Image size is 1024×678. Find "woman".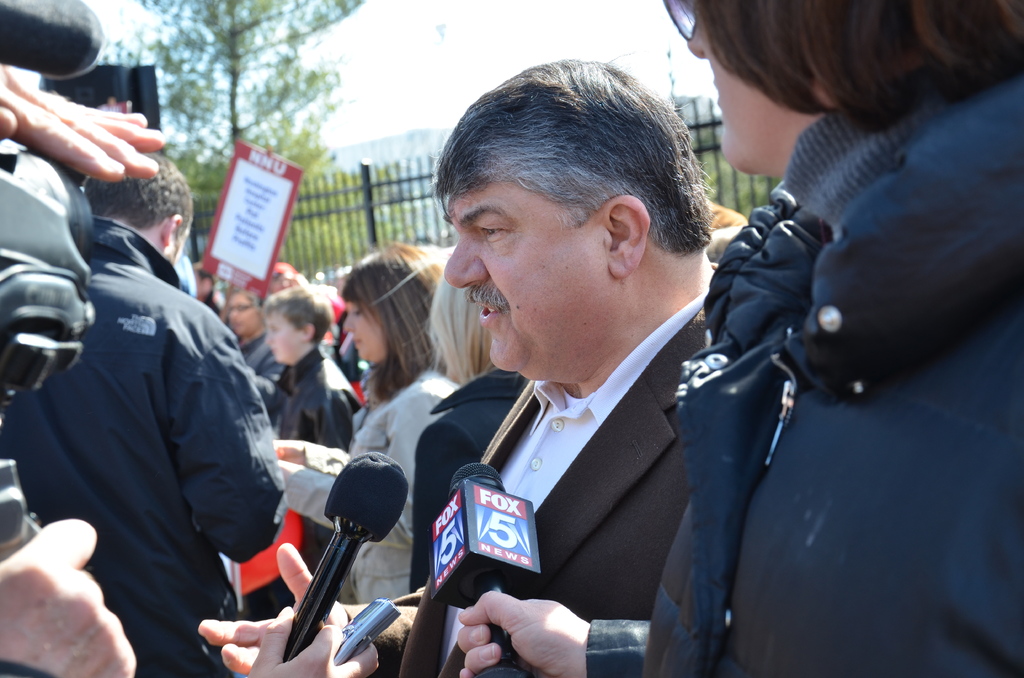
locate(455, 0, 1023, 677).
